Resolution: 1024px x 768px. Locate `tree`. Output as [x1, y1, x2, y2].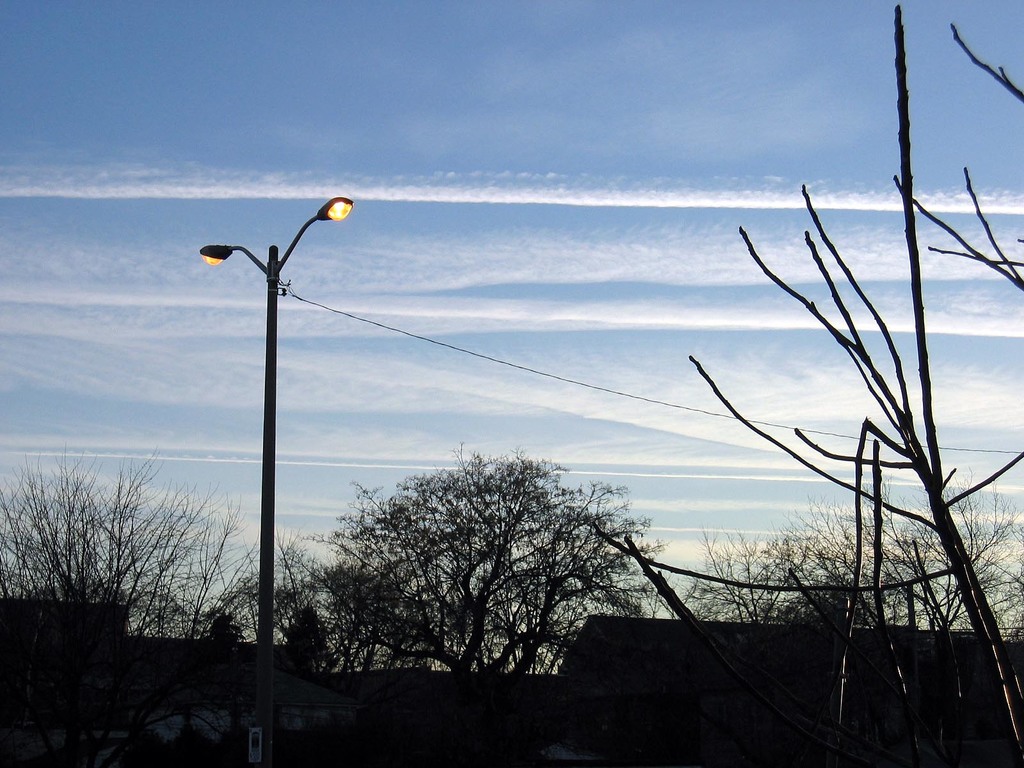
[601, 6, 1023, 767].
